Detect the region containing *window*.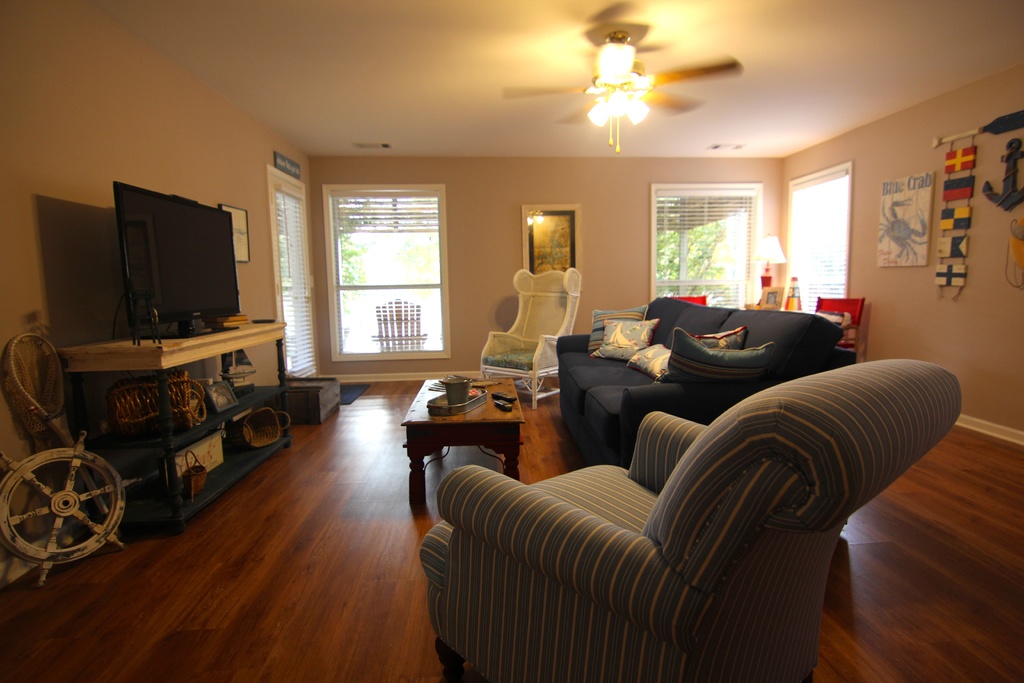
bbox=[323, 180, 452, 359].
